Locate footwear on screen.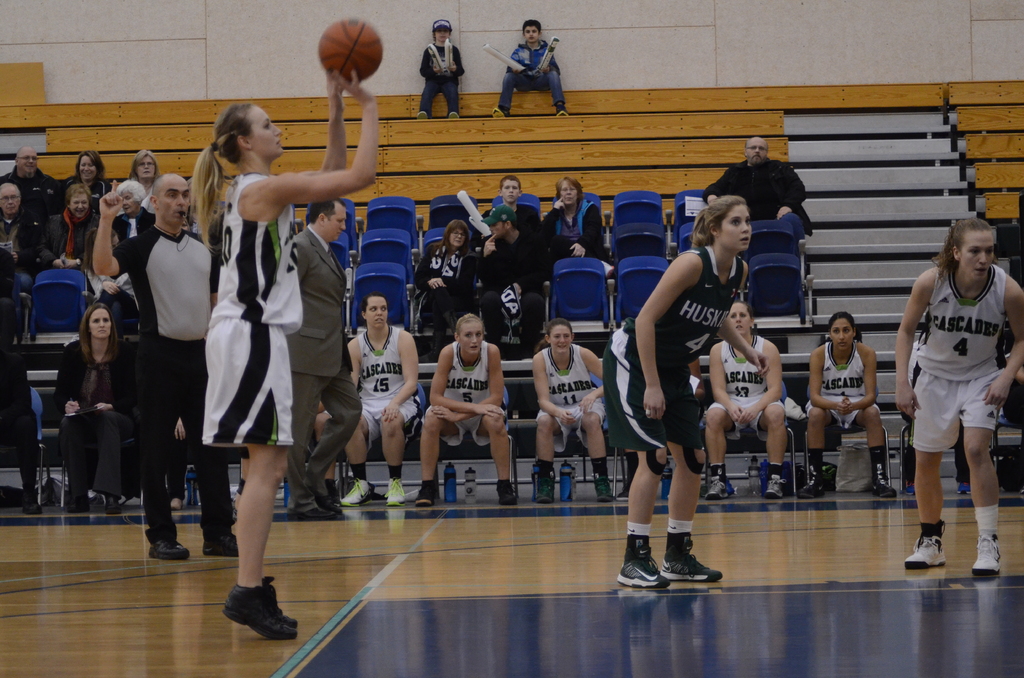
On screen at Rect(170, 501, 184, 508).
